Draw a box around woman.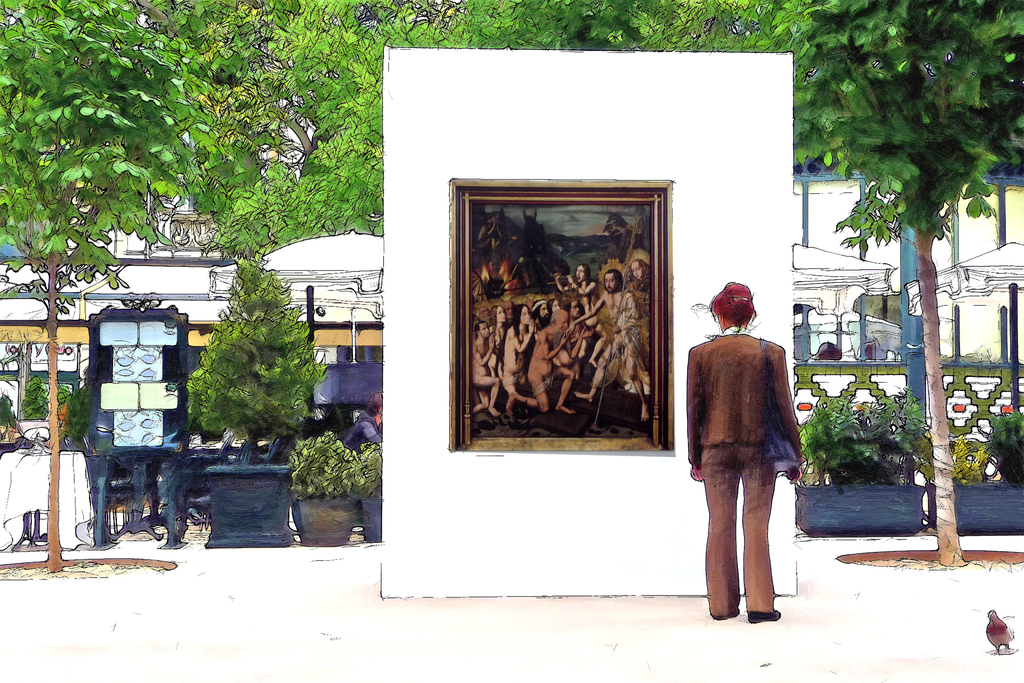
rect(500, 301, 538, 410).
